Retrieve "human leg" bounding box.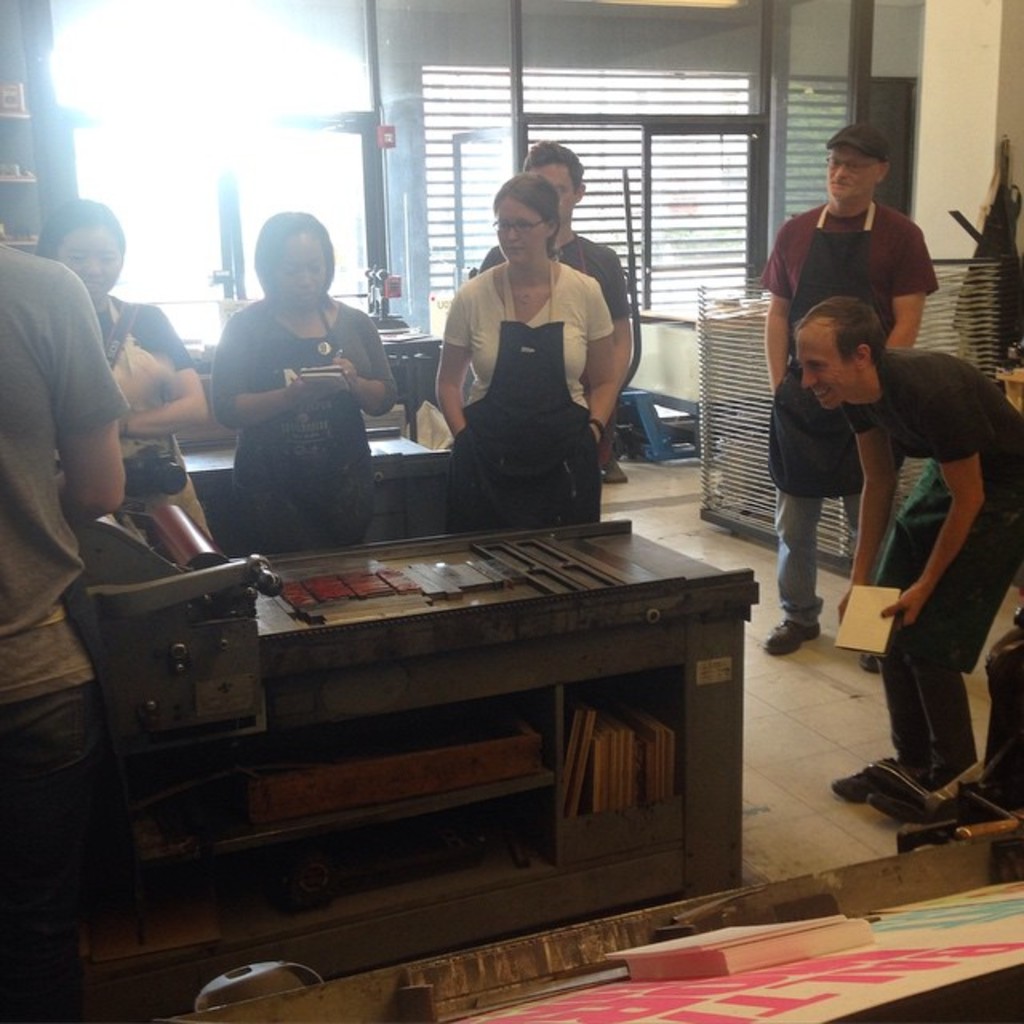
Bounding box: pyautogui.locateOnScreen(869, 491, 1022, 803).
